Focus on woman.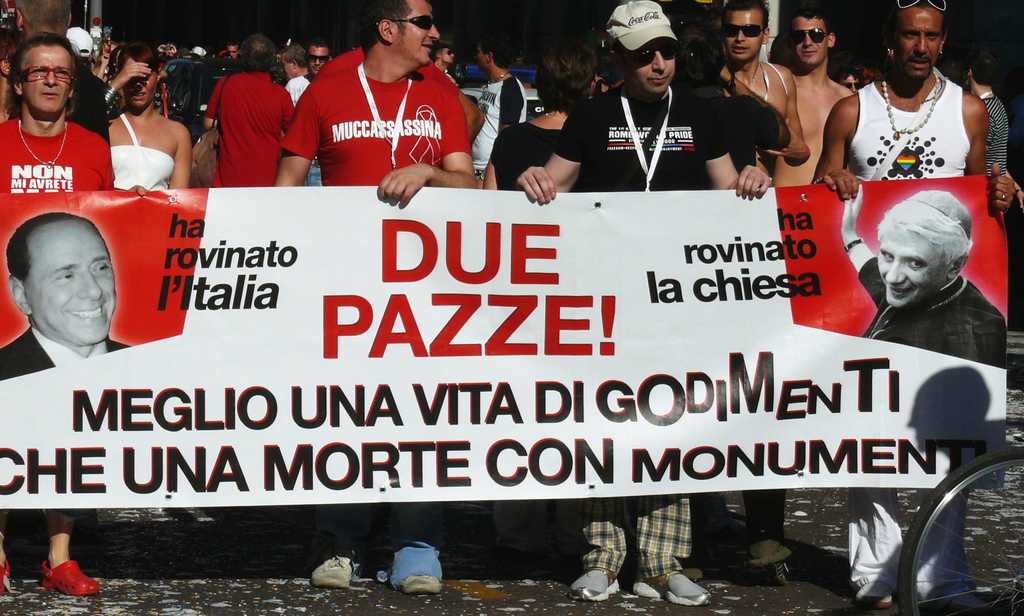
Focused at [484,43,598,556].
